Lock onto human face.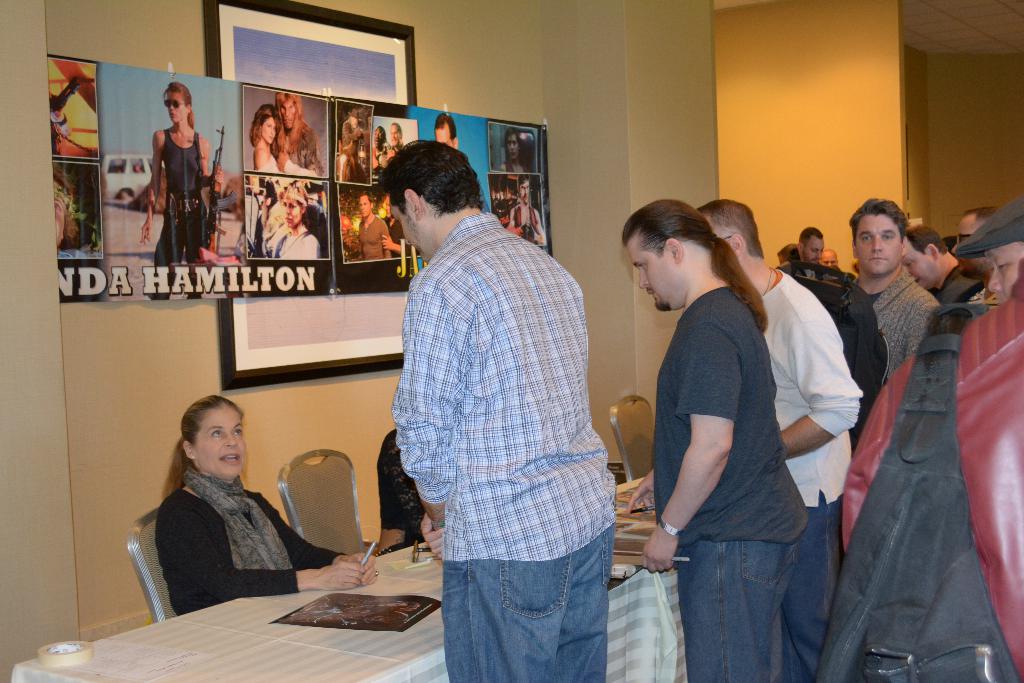
Locked: pyautogui.locateOnScreen(53, 181, 67, 248).
